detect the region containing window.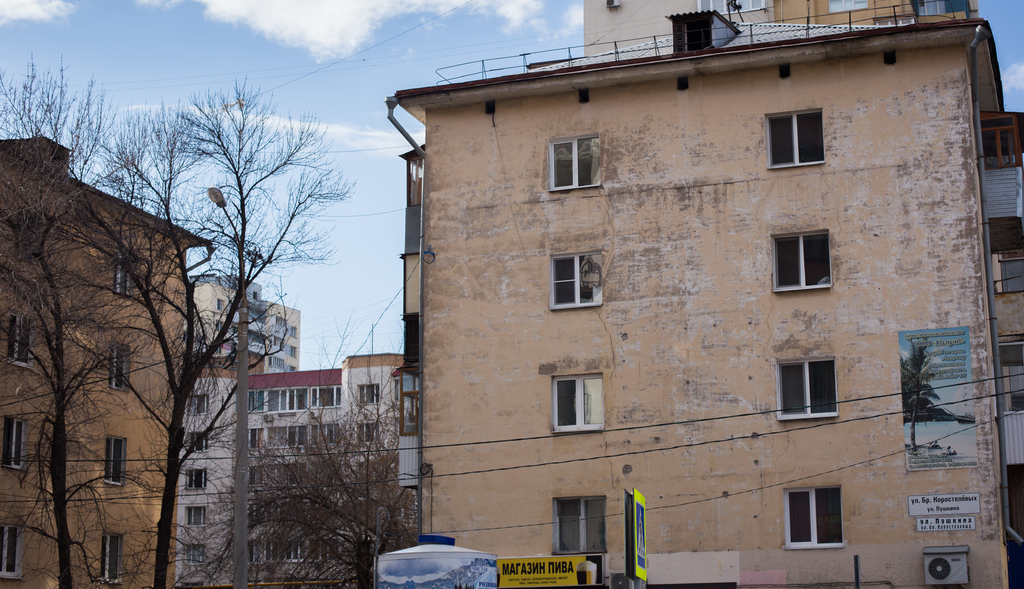
[356, 384, 383, 404].
